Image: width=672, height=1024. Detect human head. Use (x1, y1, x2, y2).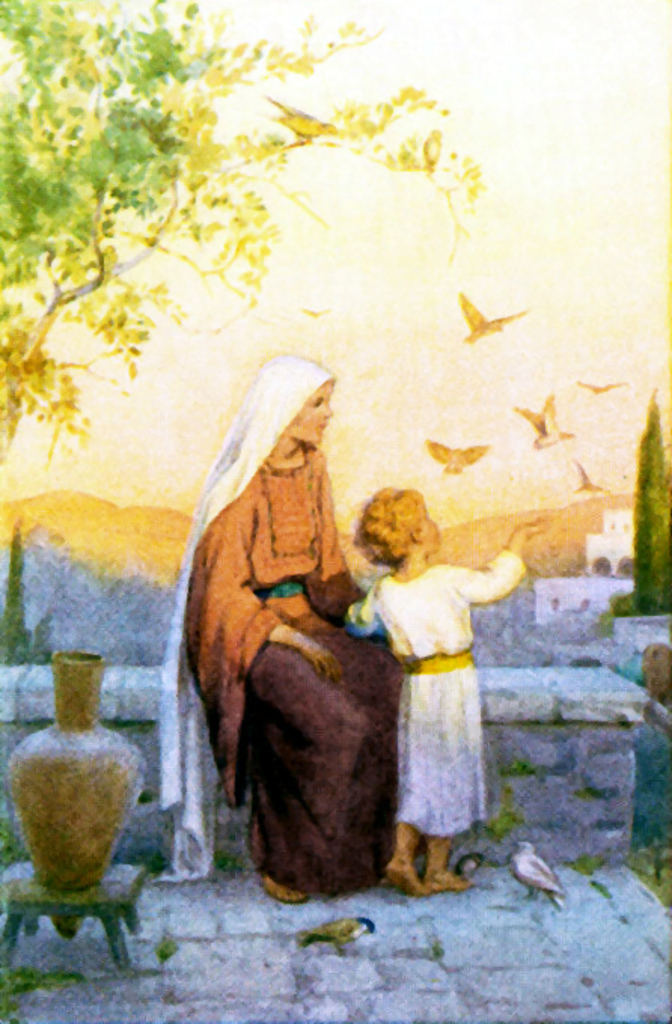
(255, 355, 334, 443).
